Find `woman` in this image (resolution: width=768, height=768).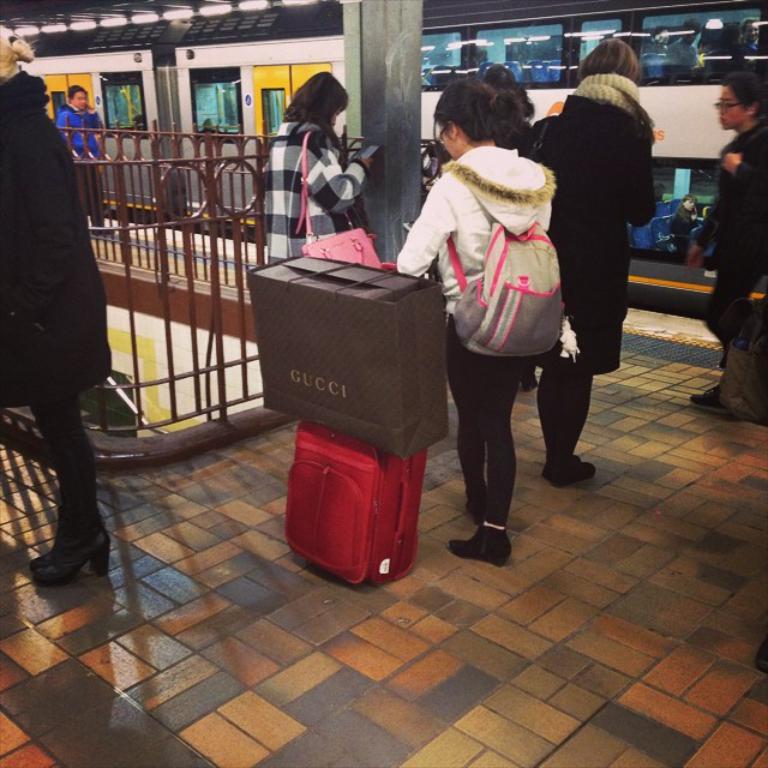
locate(268, 76, 379, 256).
